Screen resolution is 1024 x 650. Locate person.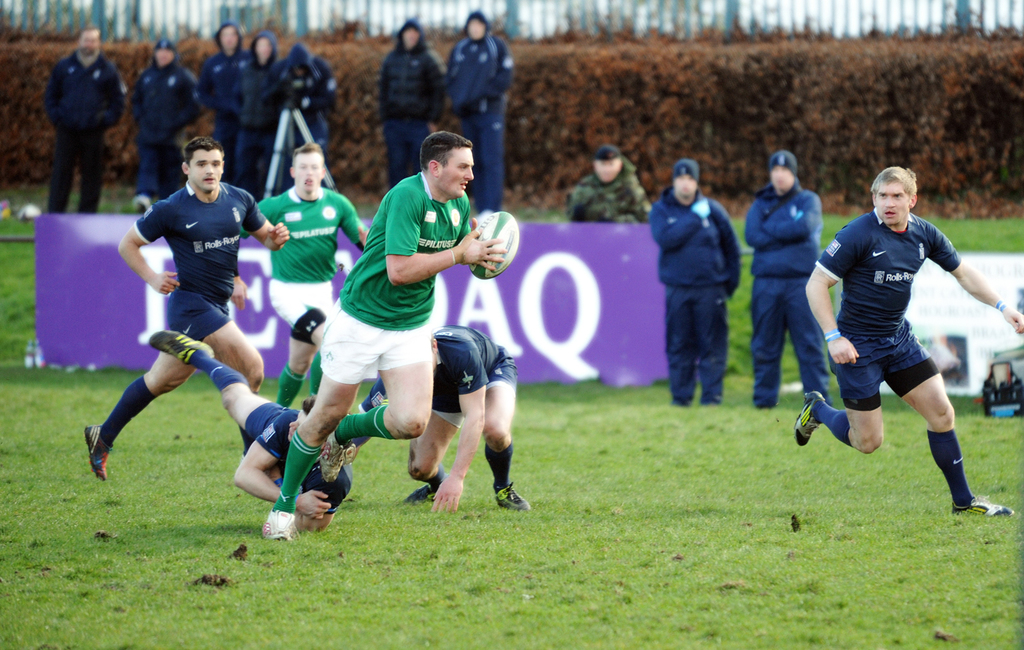
(x1=253, y1=144, x2=367, y2=408).
